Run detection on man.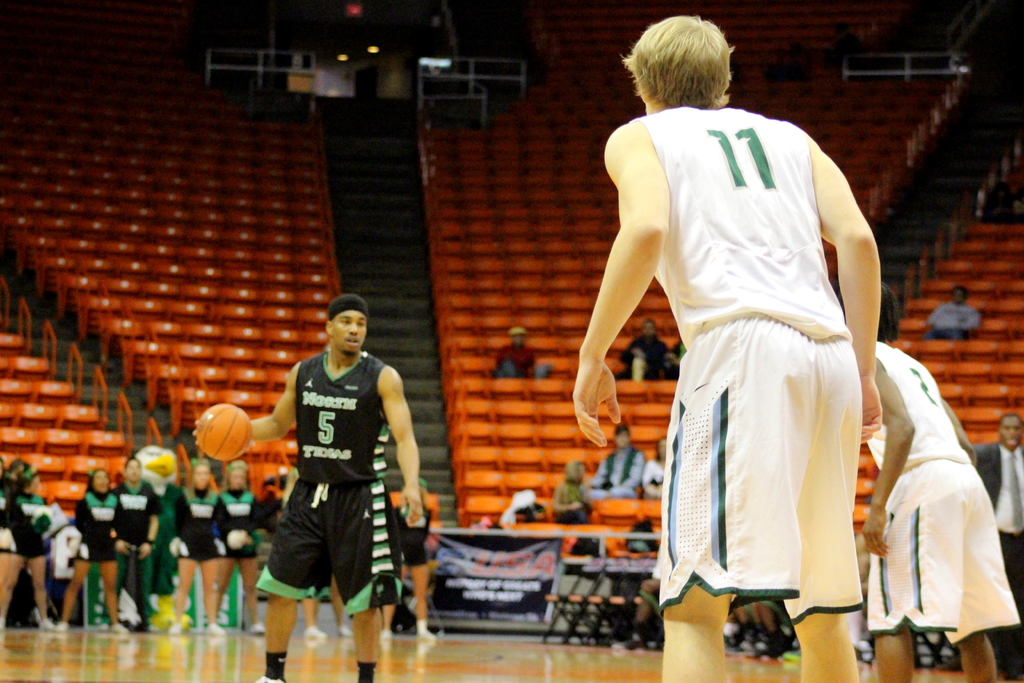
Result: pyautogui.locateOnScreen(492, 327, 554, 379).
